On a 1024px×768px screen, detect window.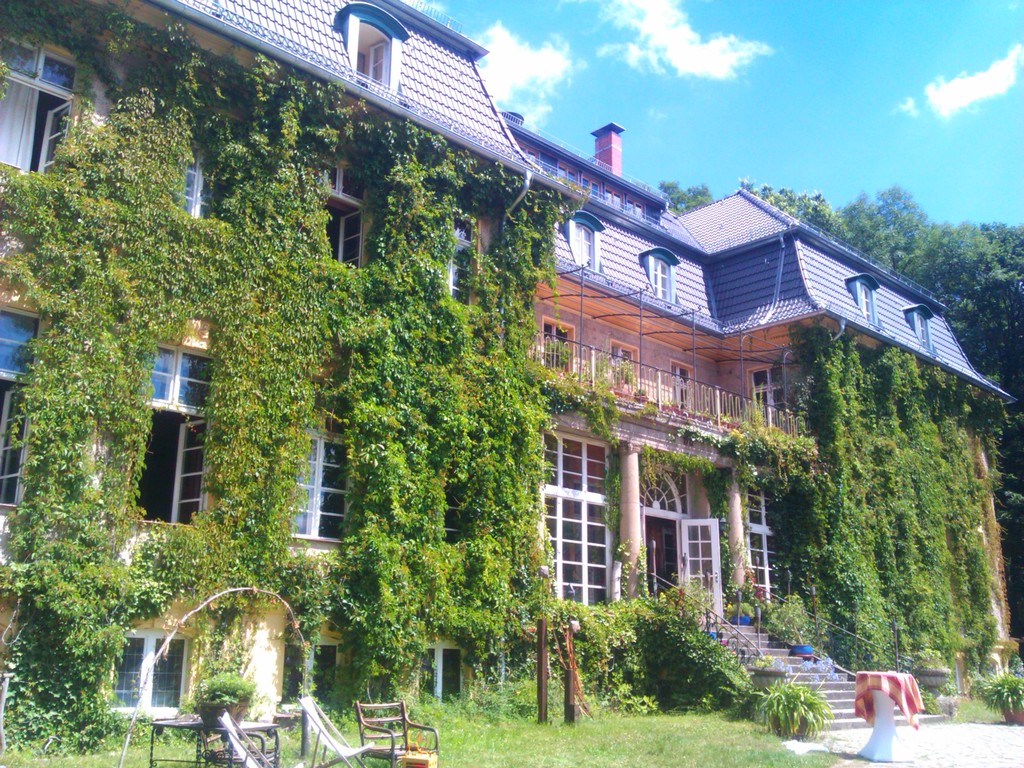
bbox=(306, 426, 355, 554).
